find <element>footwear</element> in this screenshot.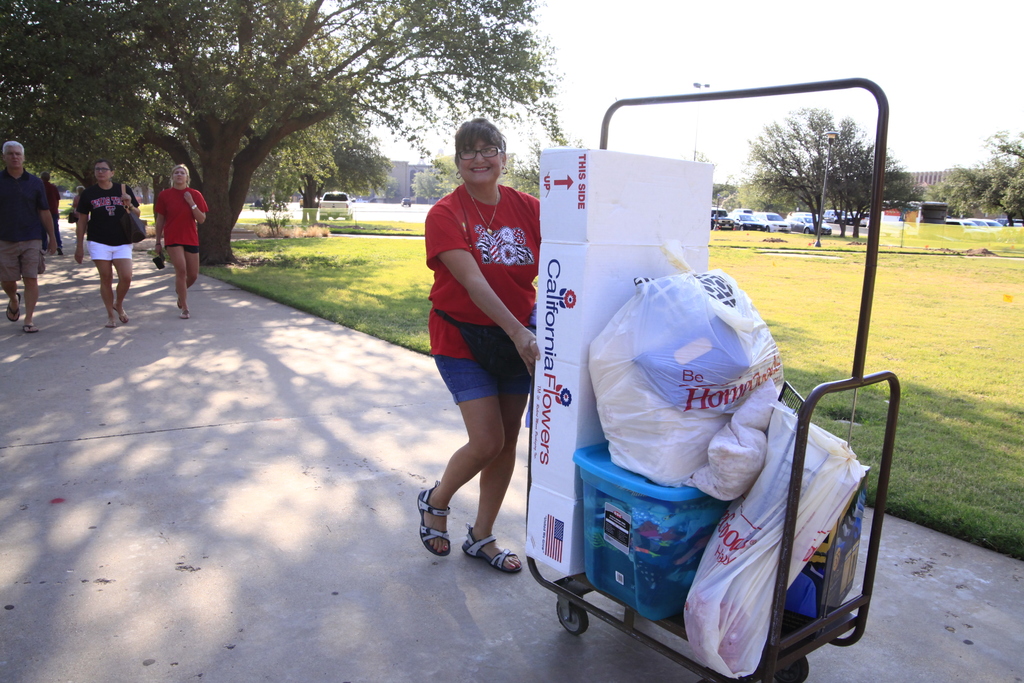
The bounding box for <element>footwear</element> is bbox=[106, 322, 115, 329].
